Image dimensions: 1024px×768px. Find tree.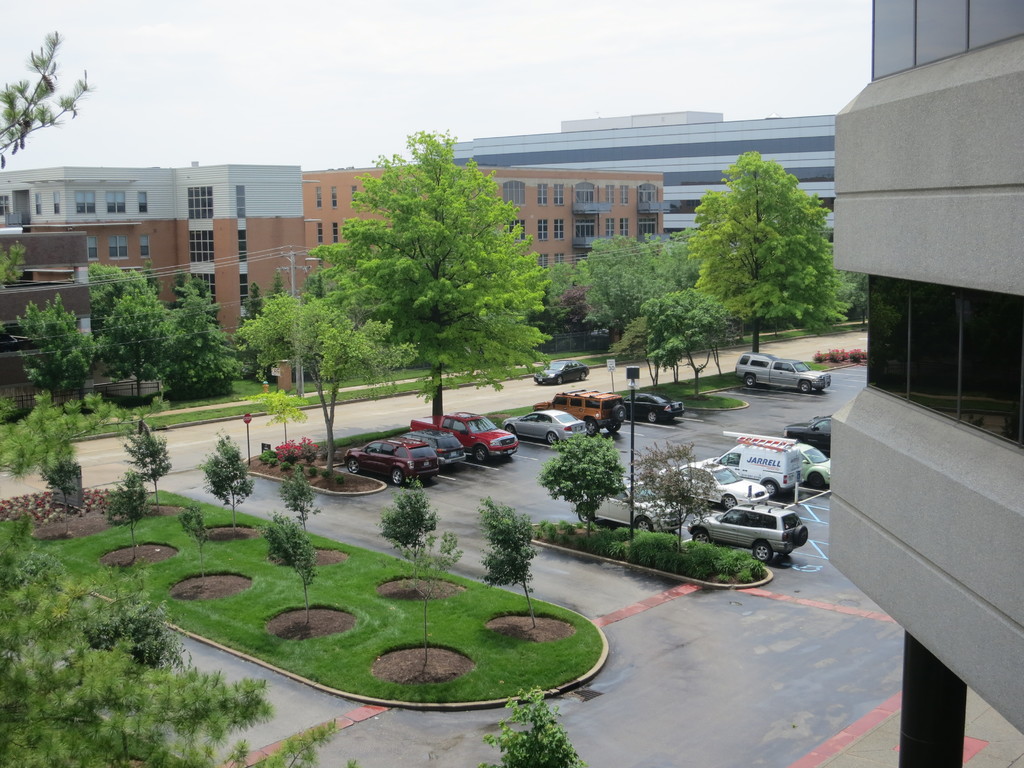
[left=102, top=467, right=154, bottom=557].
